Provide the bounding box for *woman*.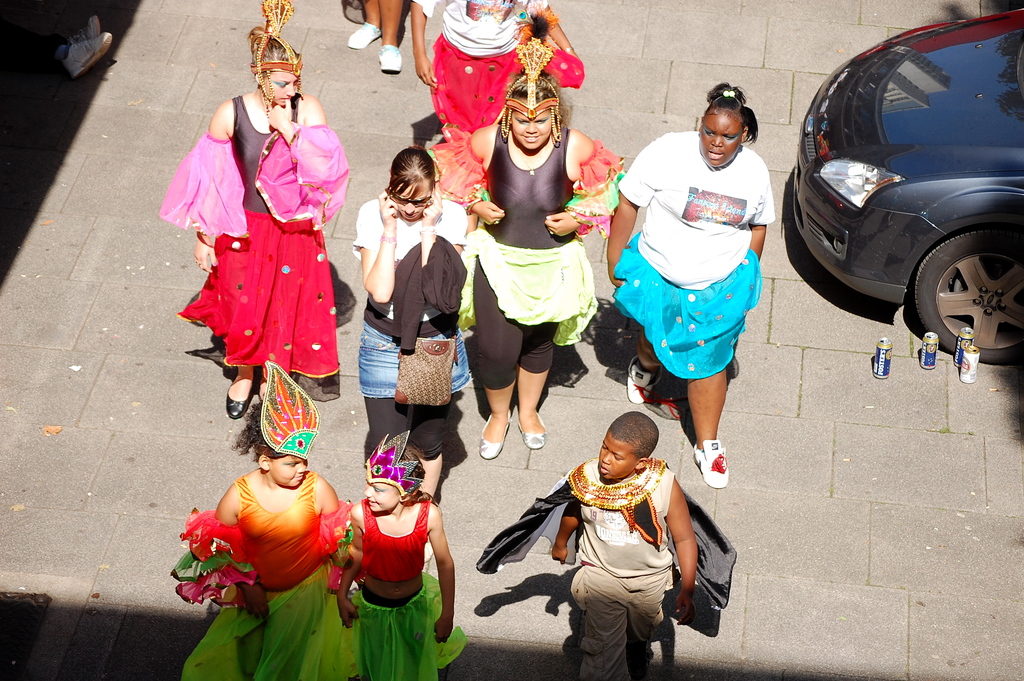
BBox(353, 144, 467, 500).
